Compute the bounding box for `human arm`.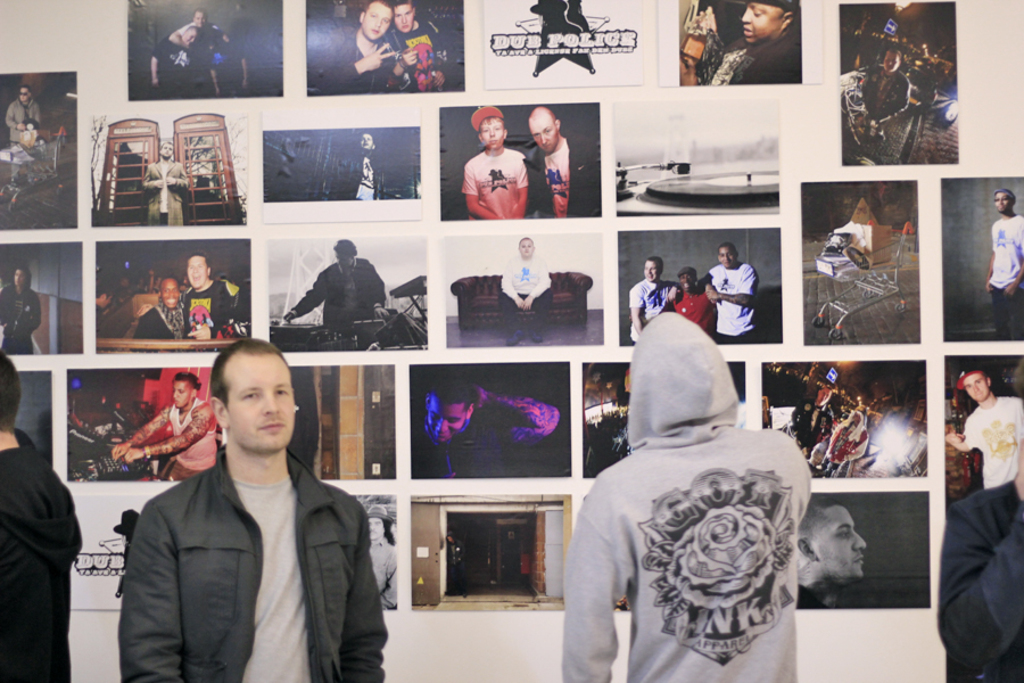
[x1=1016, y1=398, x2=1023, y2=488].
